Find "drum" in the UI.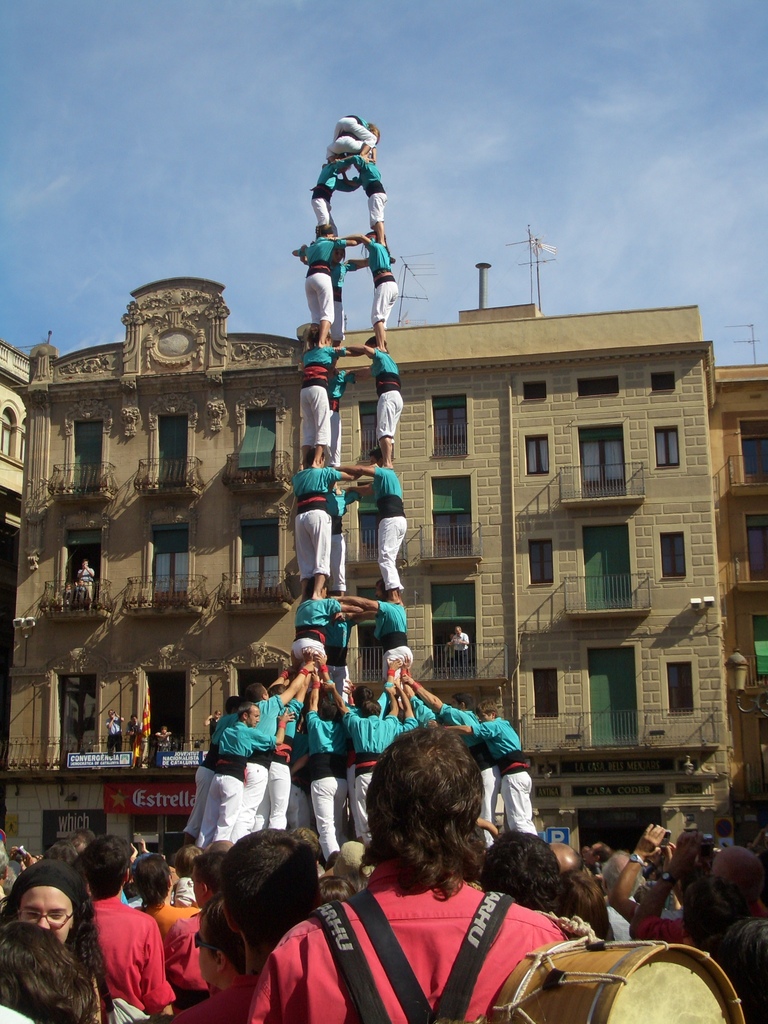
UI element at left=450, top=905, right=759, bottom=1023.
